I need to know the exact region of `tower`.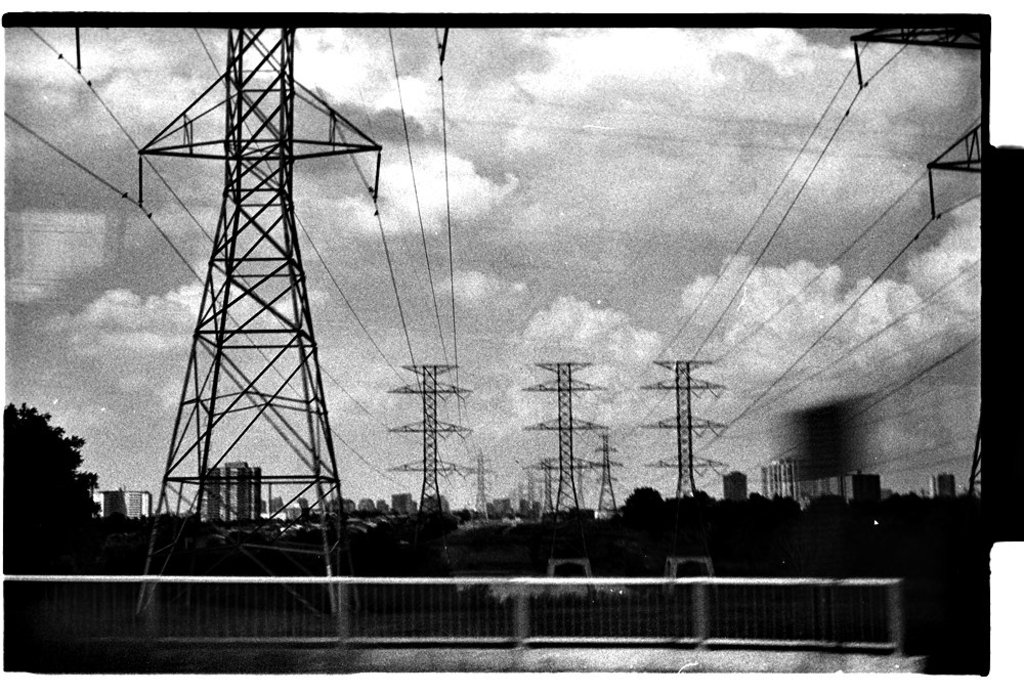
Region: 387, 365, 464, 512.
